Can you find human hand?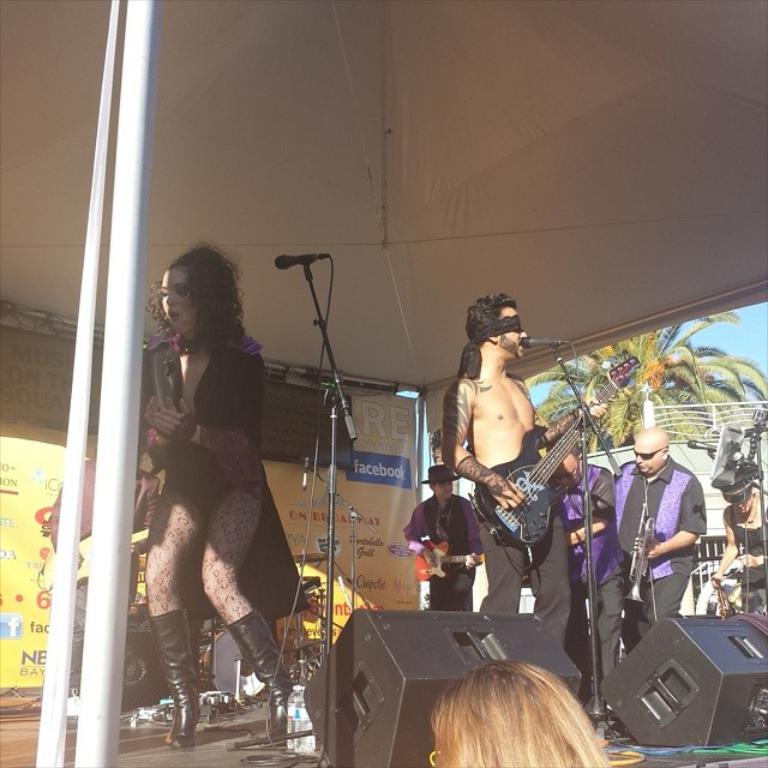
Yes, bounding box: {"left": 146, "top": 396, "right": 179, "bottom": 437}.
